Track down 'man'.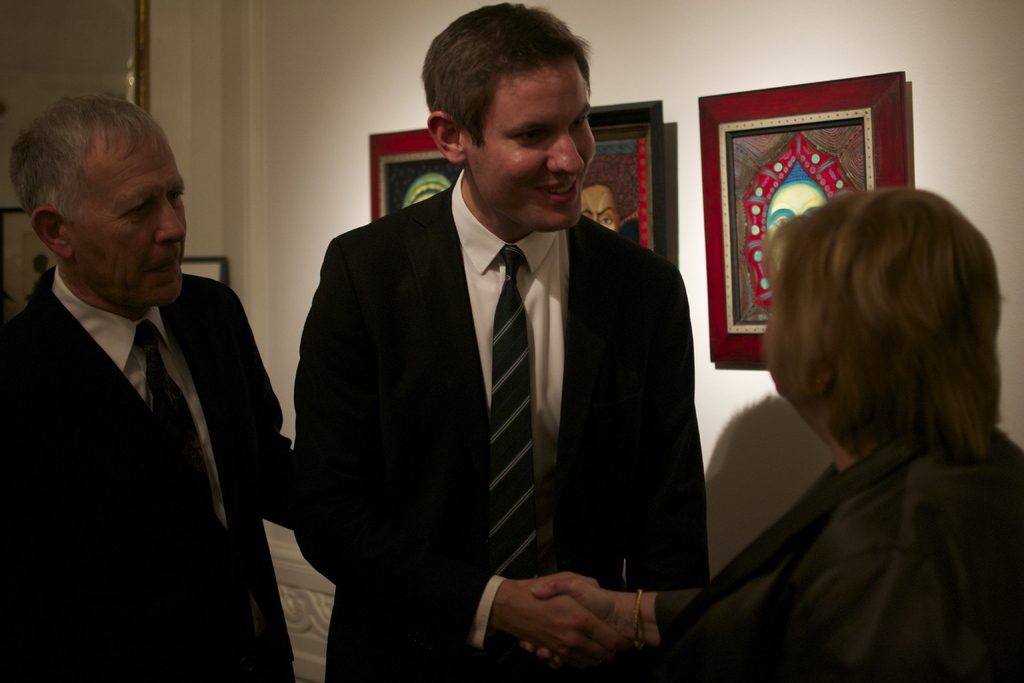
Tracked to select_region(288, 1, 715, 682).
